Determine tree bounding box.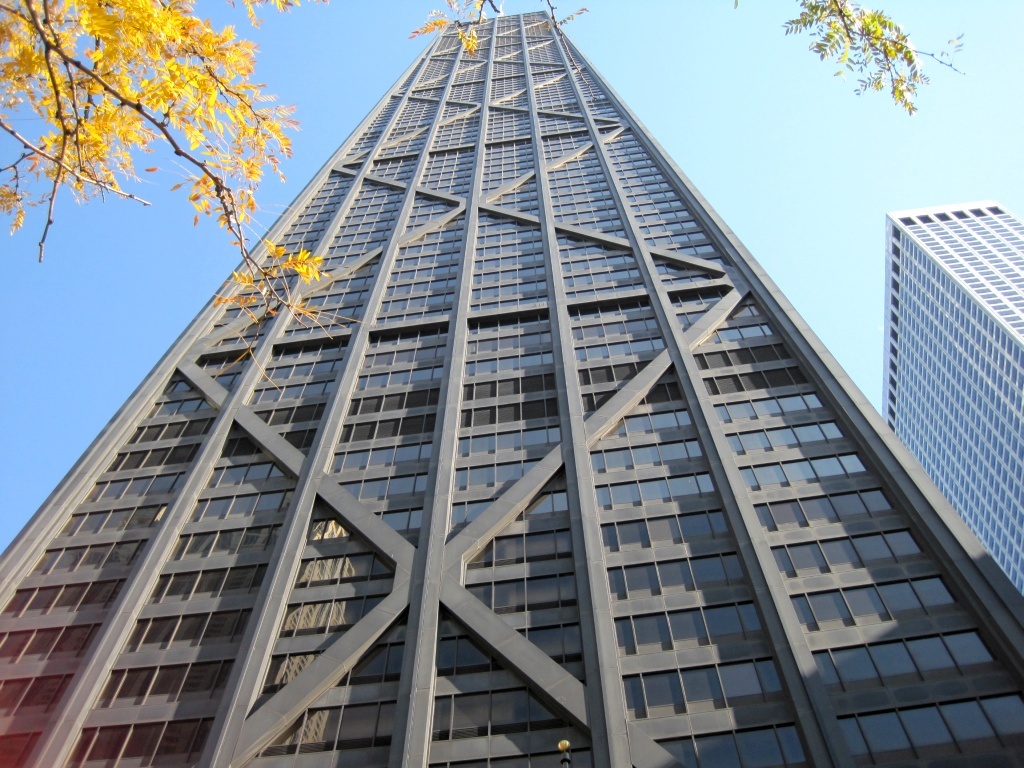
Determined: bbox=[778, 1, 969, 113].
